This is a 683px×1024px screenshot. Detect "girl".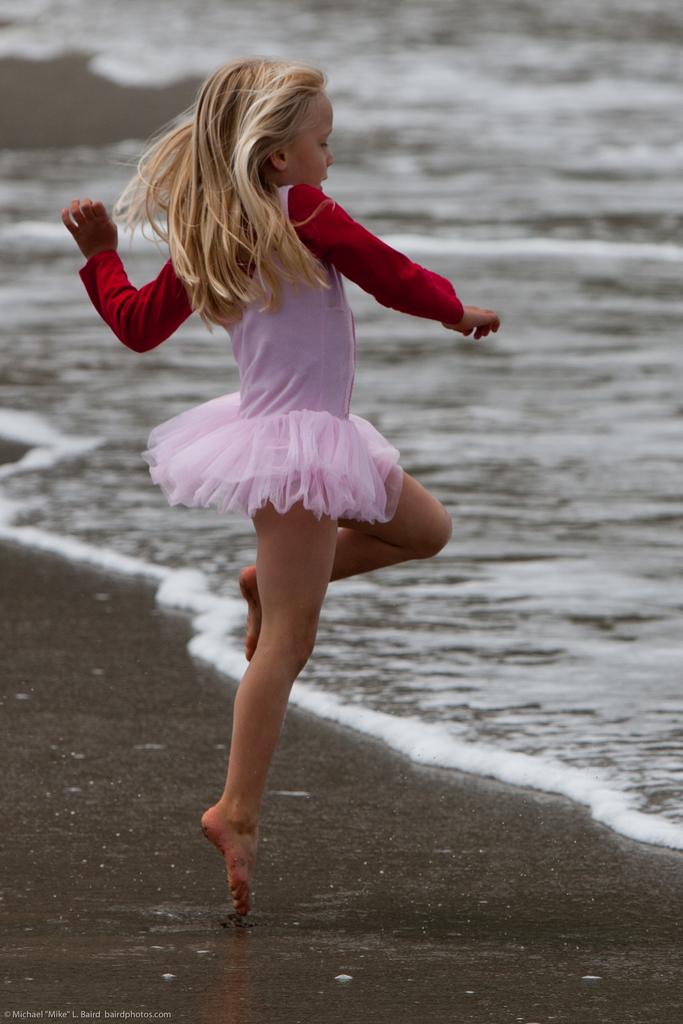
[51,52,498,918].
